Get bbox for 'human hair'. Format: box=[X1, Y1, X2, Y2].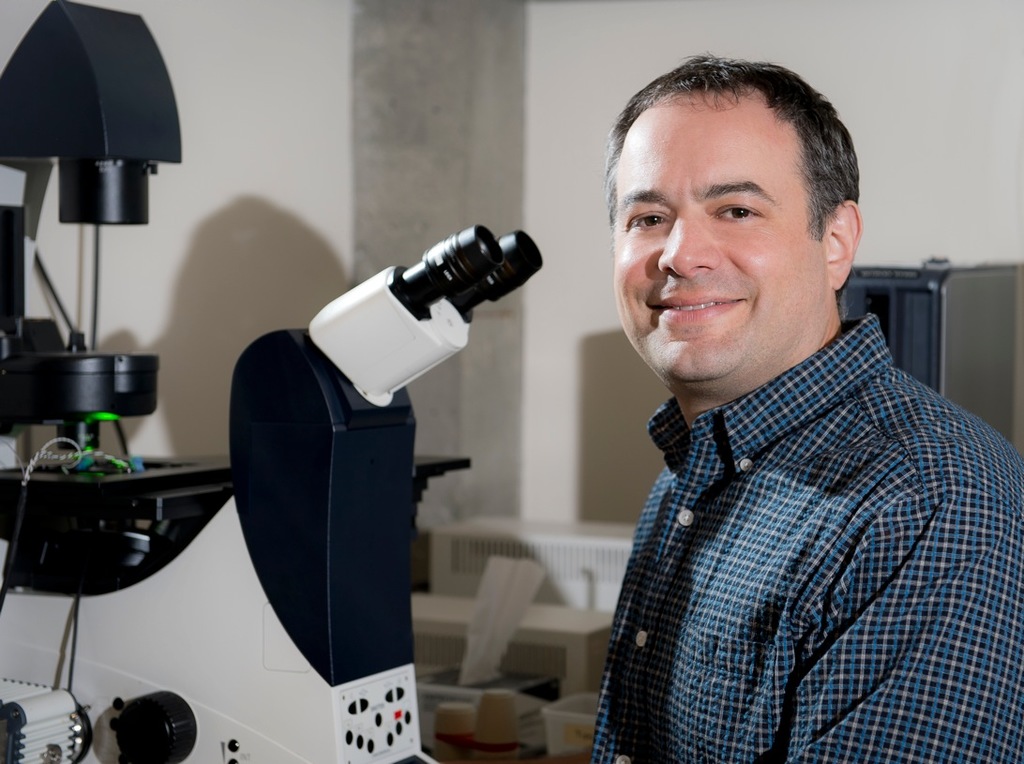
box=[615, 47, 857, 277].
